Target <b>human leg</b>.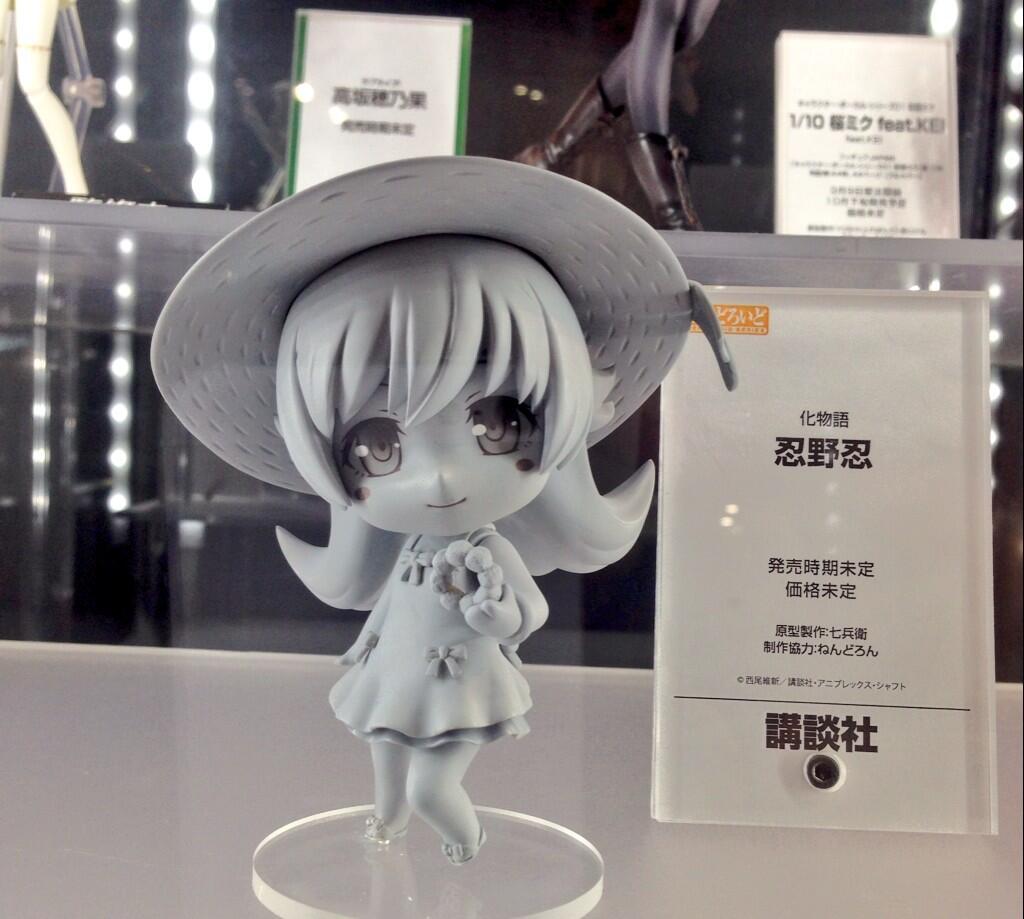
Target region: [367,738,415,845].
